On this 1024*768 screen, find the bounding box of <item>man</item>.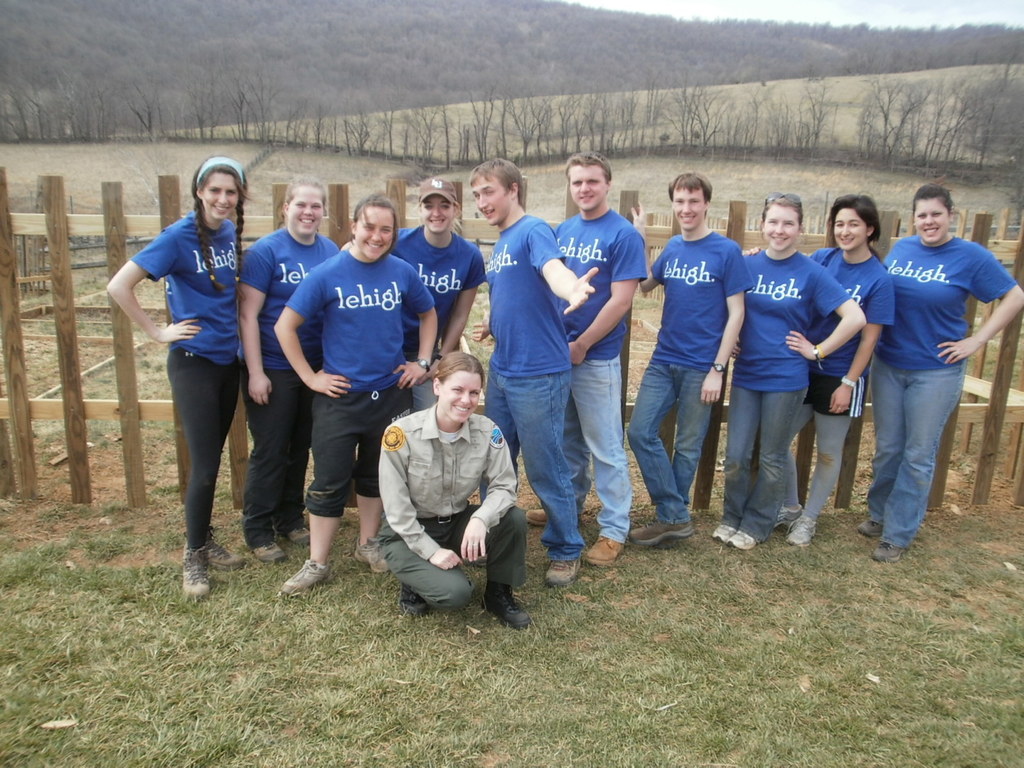
Bounding box: (525, 152, 634, 565).
